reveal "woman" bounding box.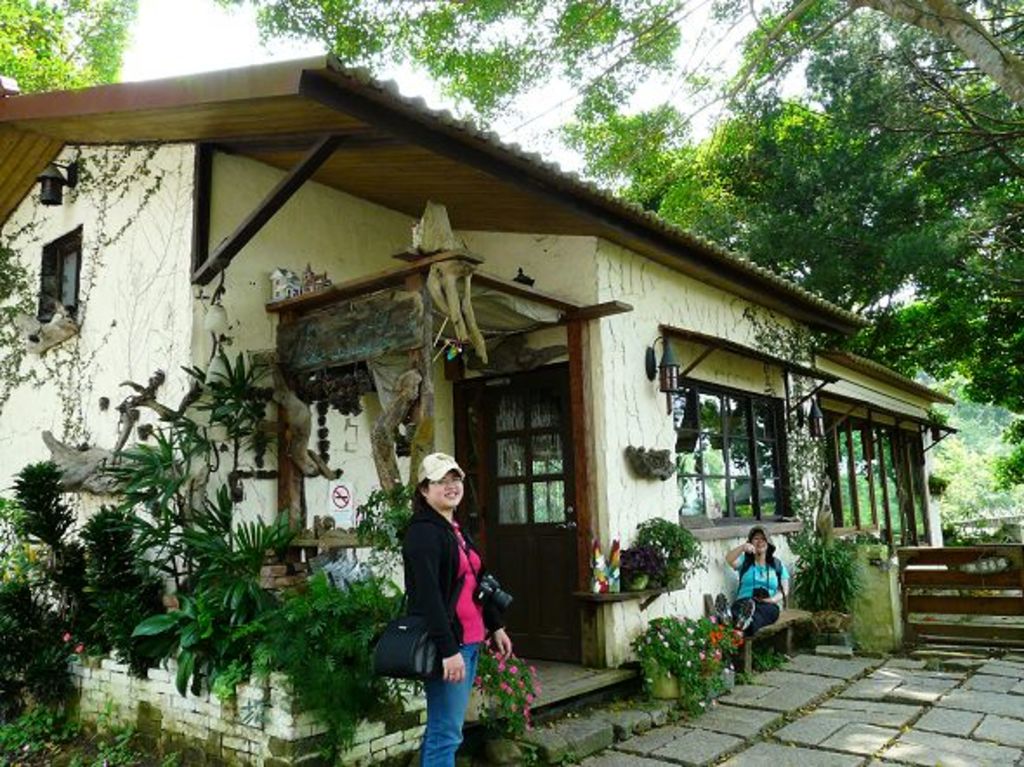
Revealed: <bbox>725, 529, 790, 635</bbox>.
